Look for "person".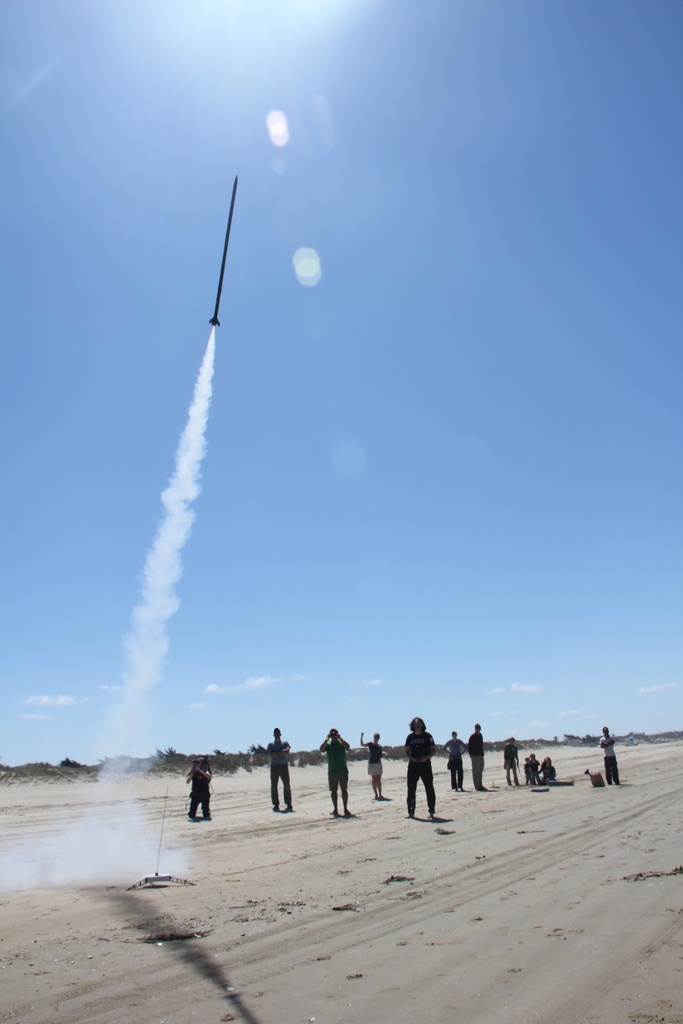
Found: left=264, top=713, right=295, bottom=818.
